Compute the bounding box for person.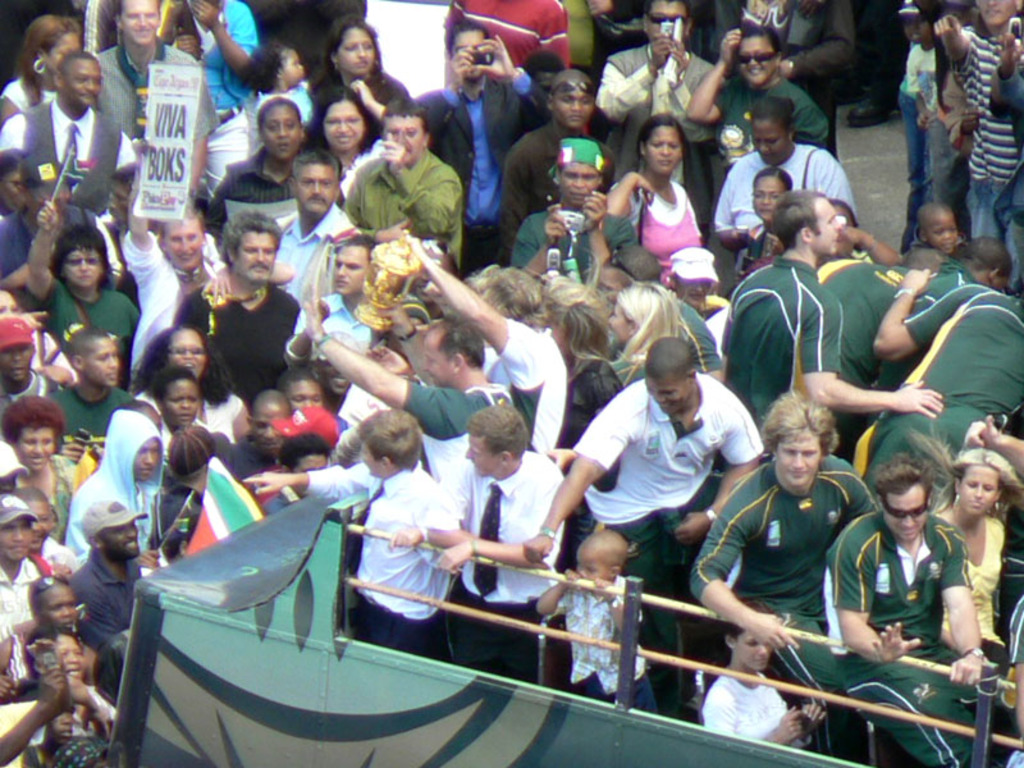
[731, 392, 884, 691].
